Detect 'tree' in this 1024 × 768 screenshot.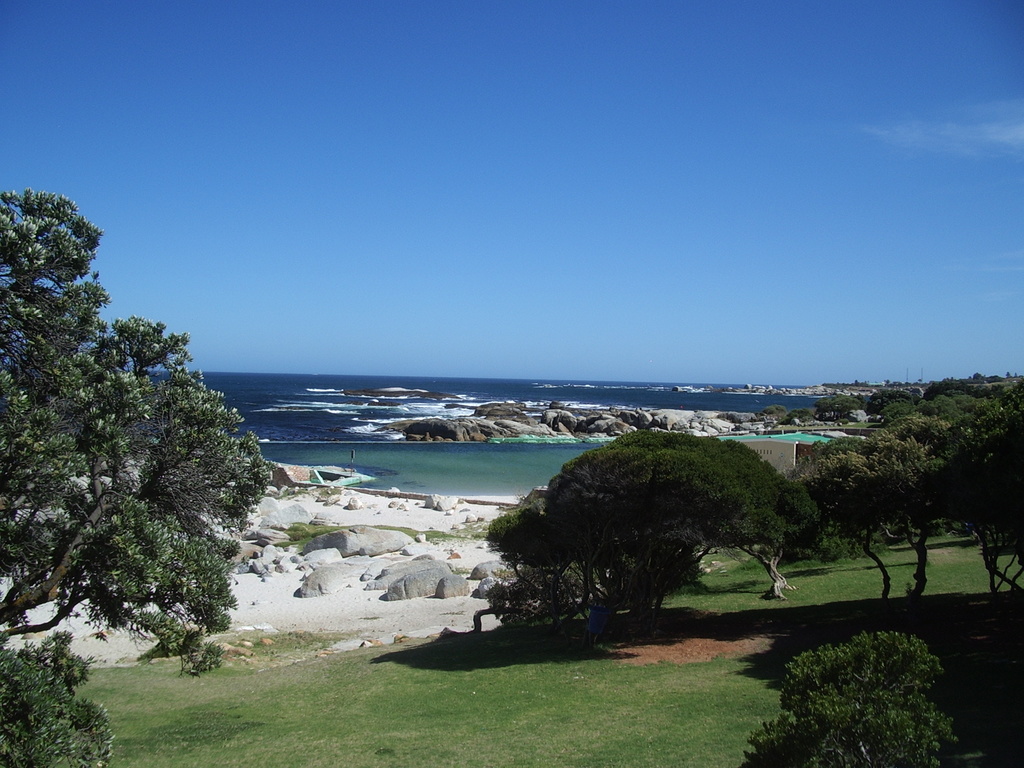
Detection: {"x1": 0, "y1": 188, "x2": 278, "y2": 677}.
